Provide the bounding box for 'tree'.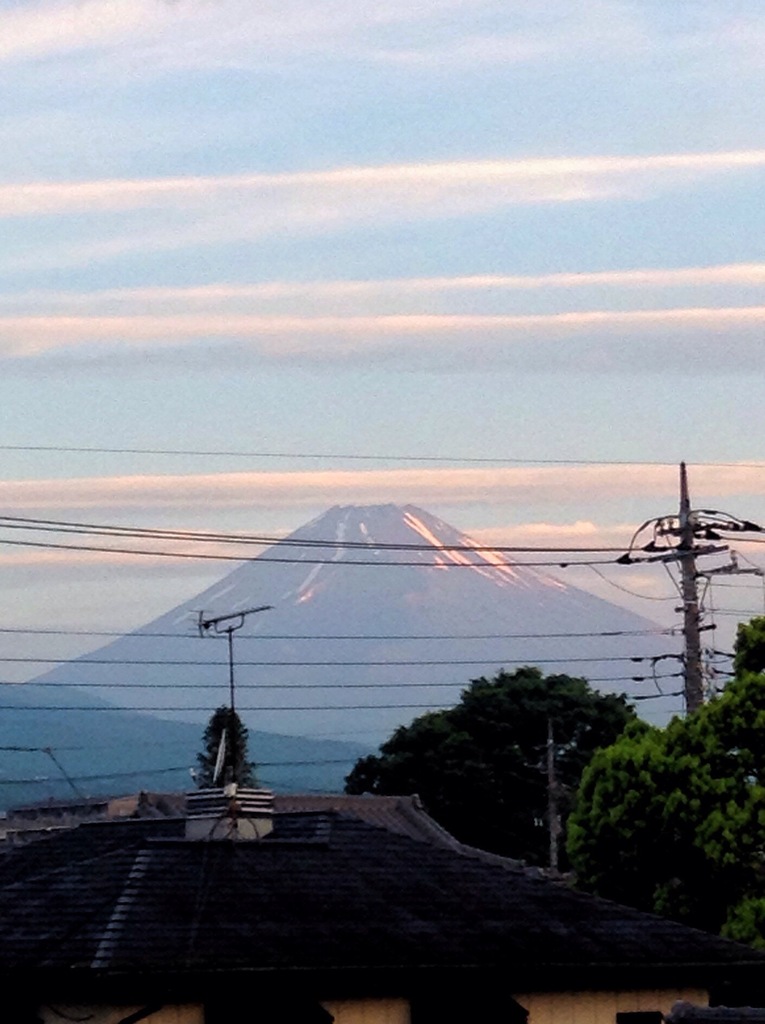
[563,617,764,984].
